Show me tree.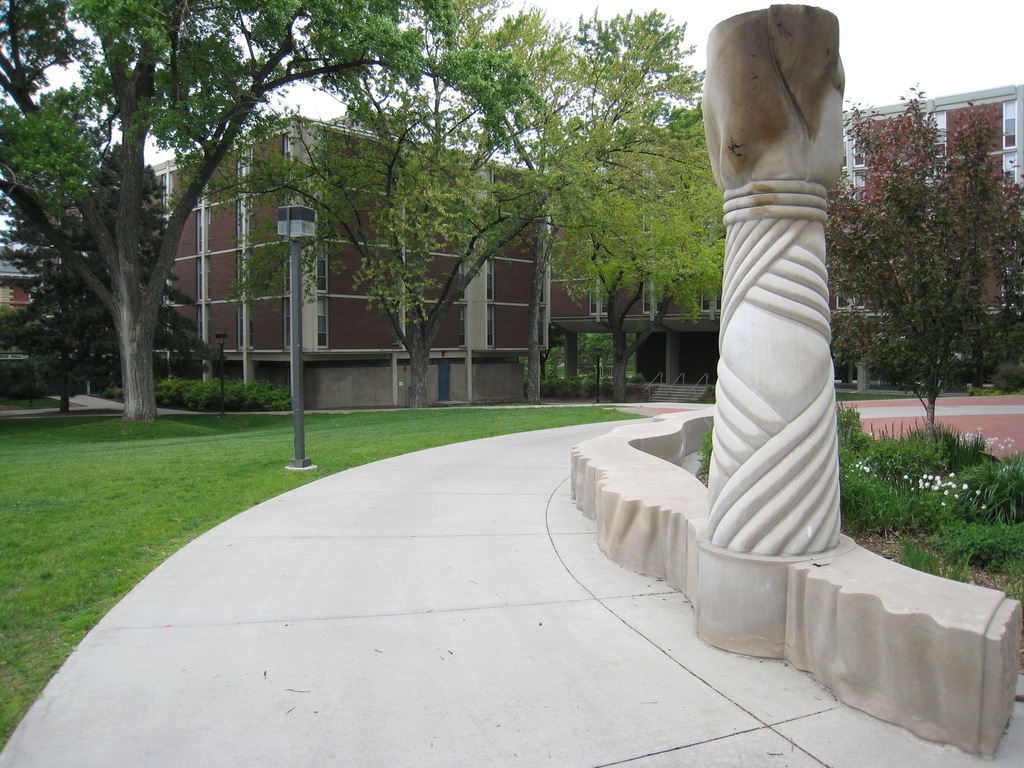
tree is here: [847,93,1007,428].
